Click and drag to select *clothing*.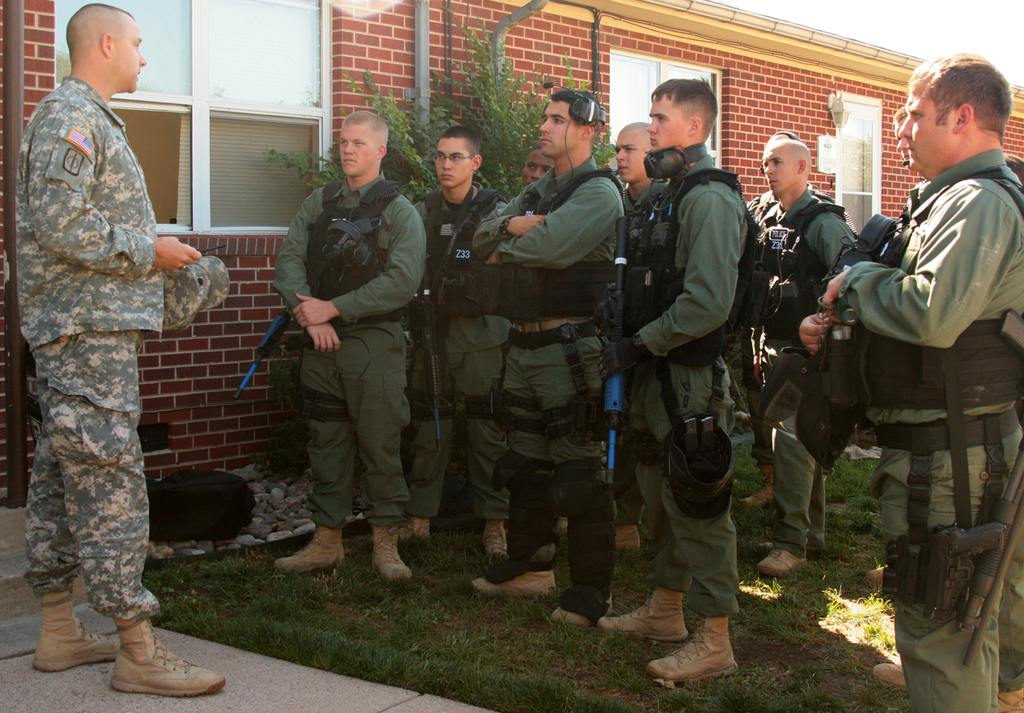
Selection: {"left": 734, "top": 188, "right": 835, "bottom": 462}.
